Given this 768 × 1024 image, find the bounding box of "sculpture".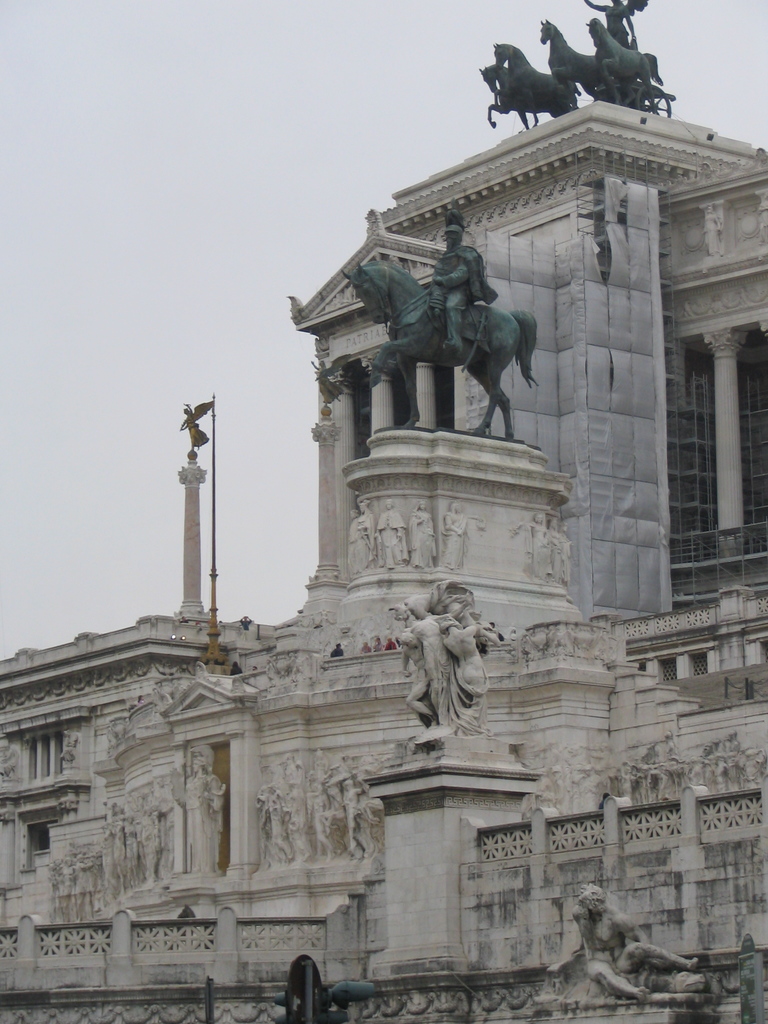
{"x1": 410, "y1": 502, "x2": 440, "y2": 563}.
